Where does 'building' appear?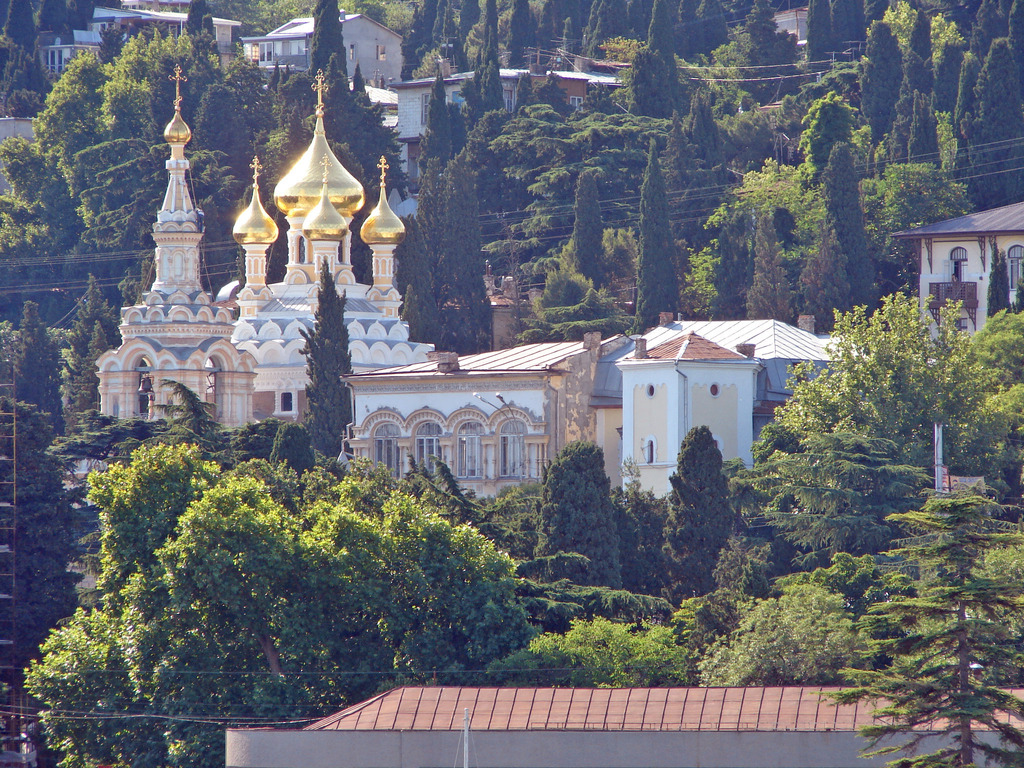
Appears at [x1=219, y1=673, x2=1023, y2=767].
